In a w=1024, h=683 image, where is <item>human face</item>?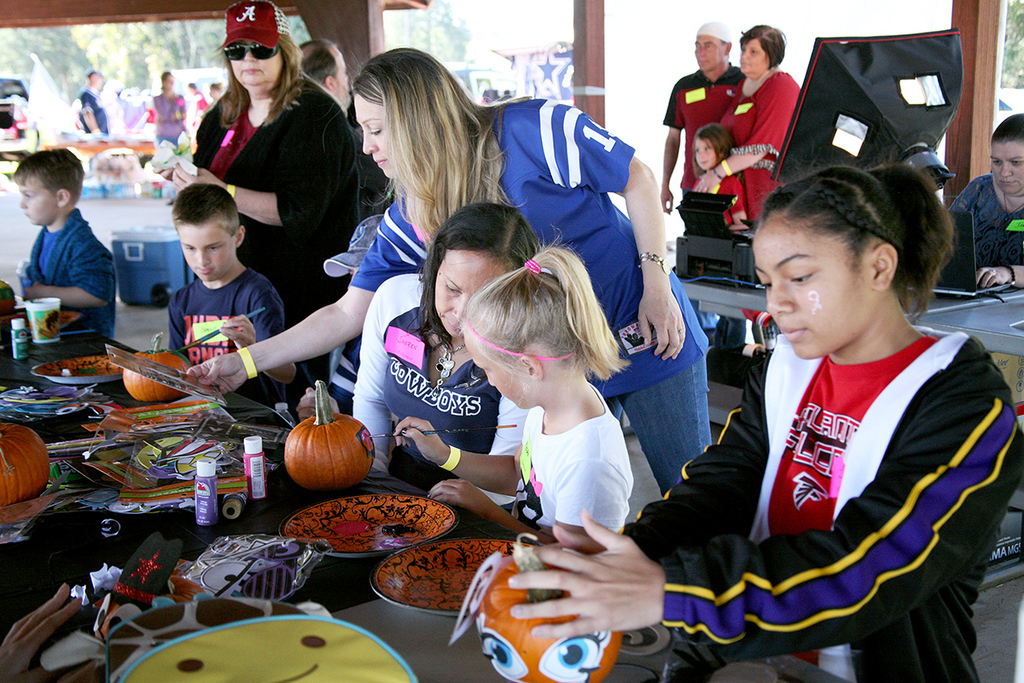
select_region(464, 336, 529, 410).
